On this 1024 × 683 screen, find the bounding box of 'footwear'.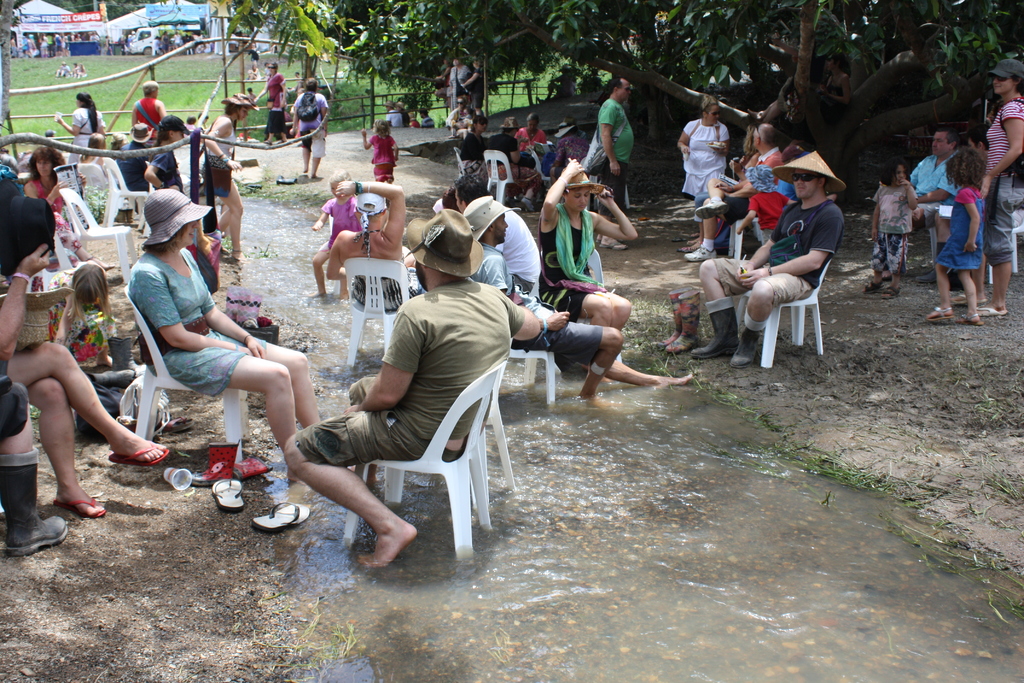
Bounding box: rect(108, 336, 136, 372).
